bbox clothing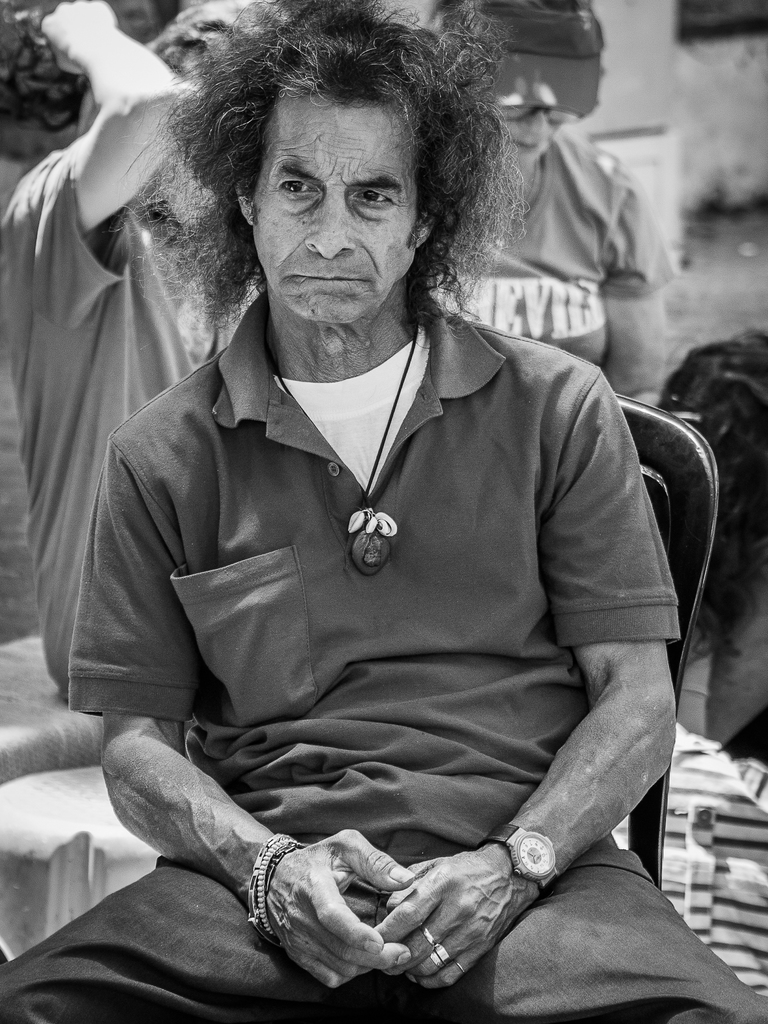
x1=414, y1=122, x2=670, y2=364
